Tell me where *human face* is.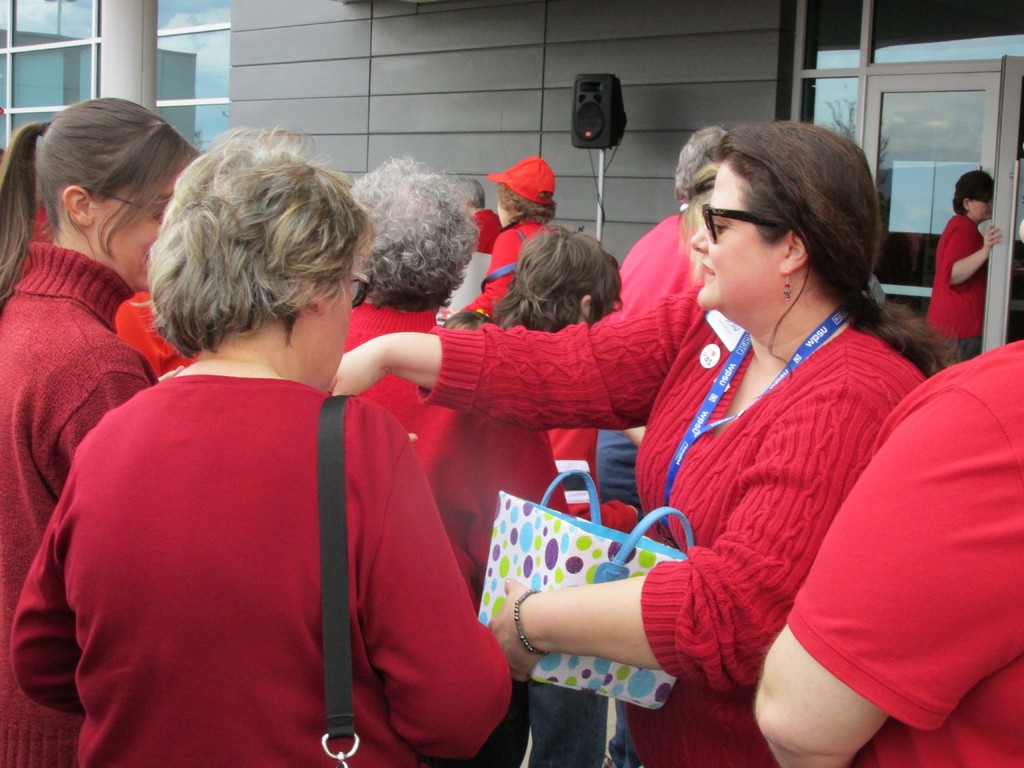
*human face* is at (94, 171, 171, 292).
